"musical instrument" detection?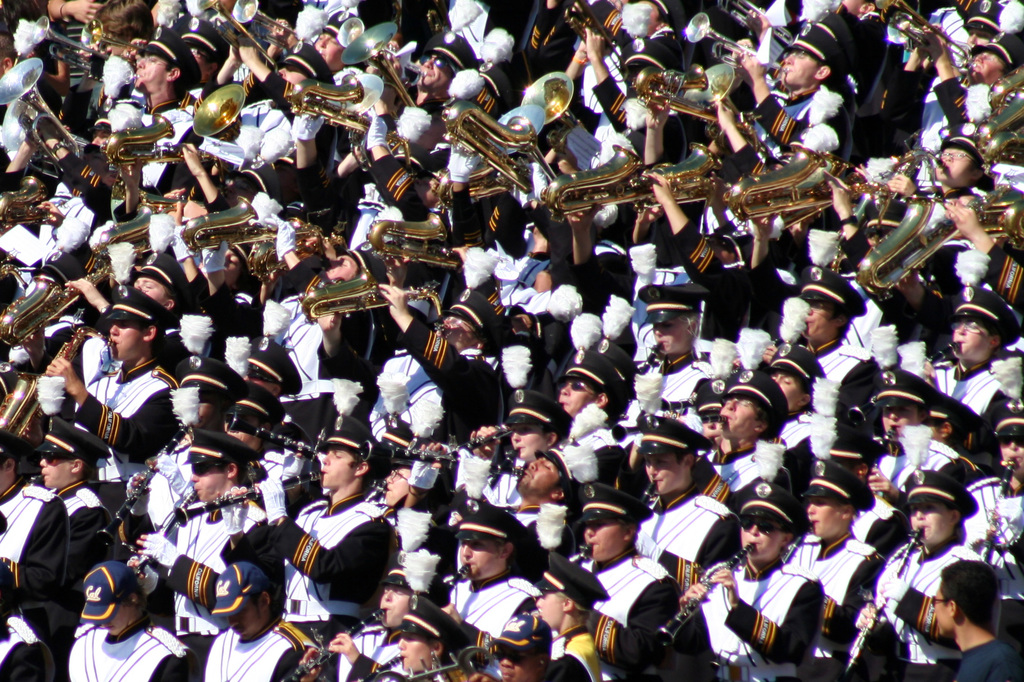
locate(0, 268, 125, 349)
